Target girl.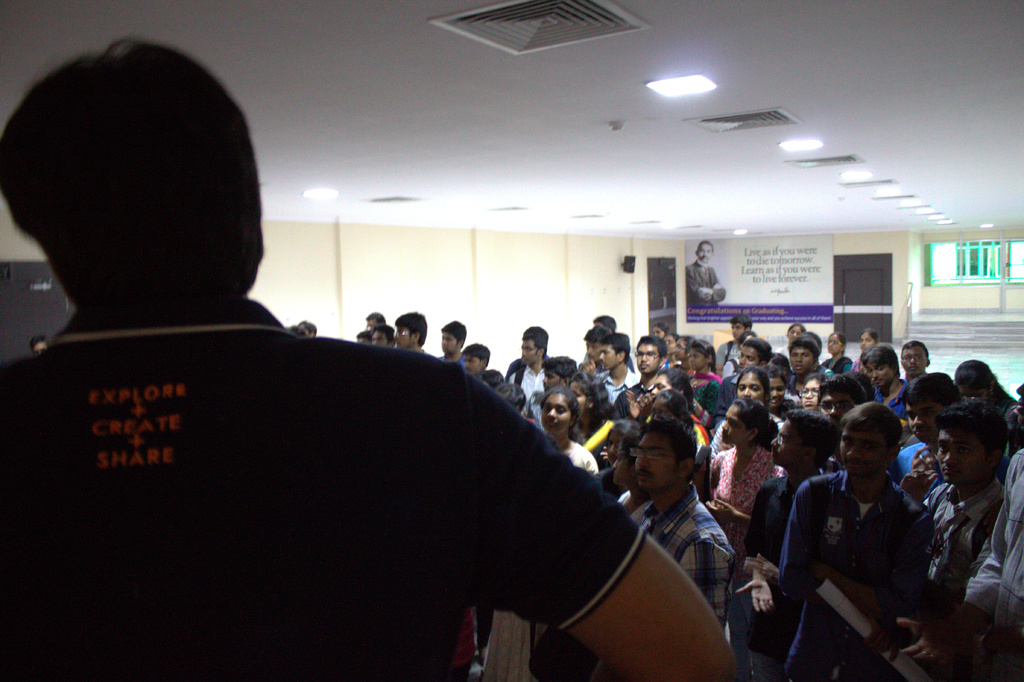
Target region: {"left": 851, "top": 327, "right": 876, "bottom": 373}.
